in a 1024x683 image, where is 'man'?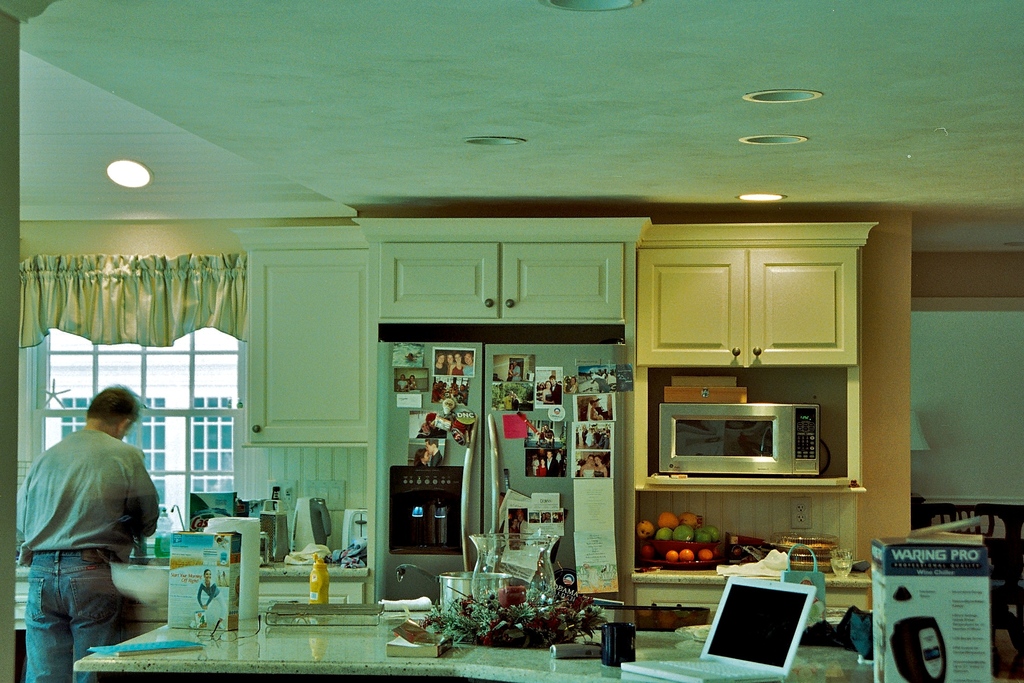
[left=20, top=365, right=168, bottom=659].
